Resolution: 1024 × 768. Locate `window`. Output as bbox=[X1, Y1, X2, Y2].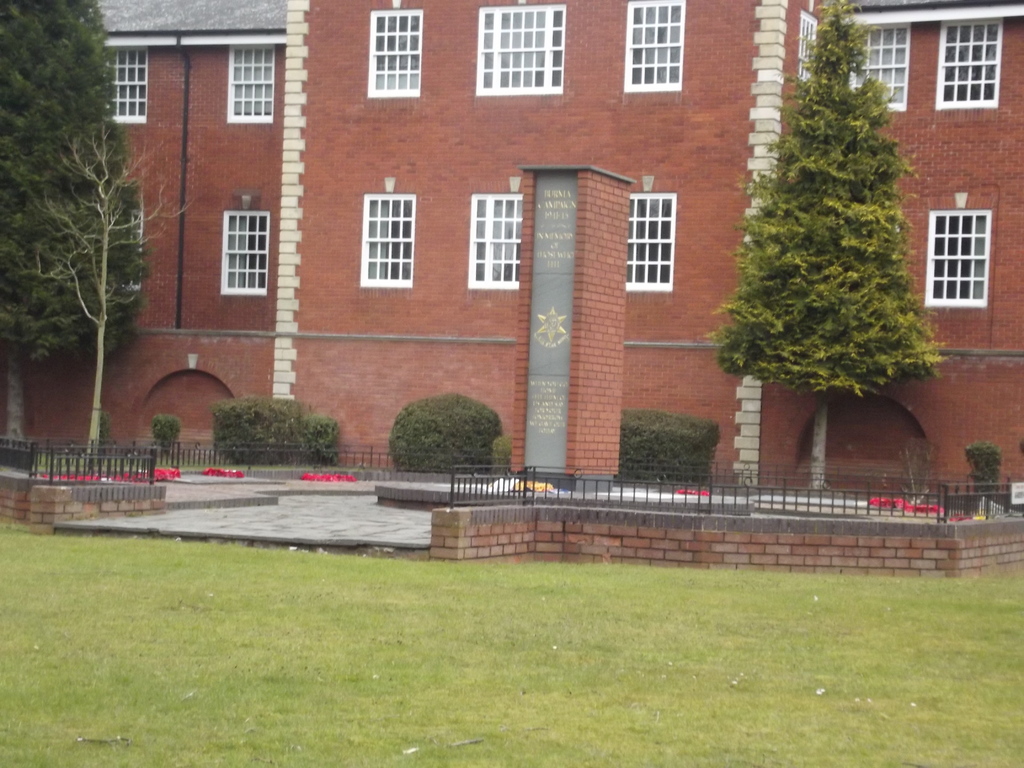
bbox=[797, 10, 819, 85].
